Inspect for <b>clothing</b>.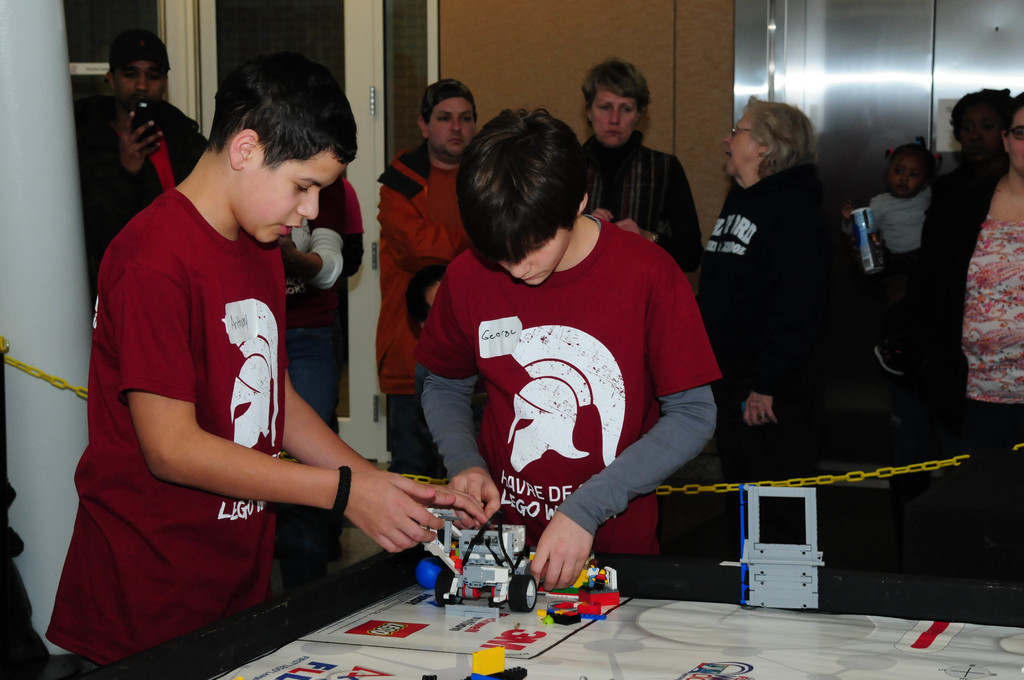
Inspection: bbox(913, 159, 1023, 470).
